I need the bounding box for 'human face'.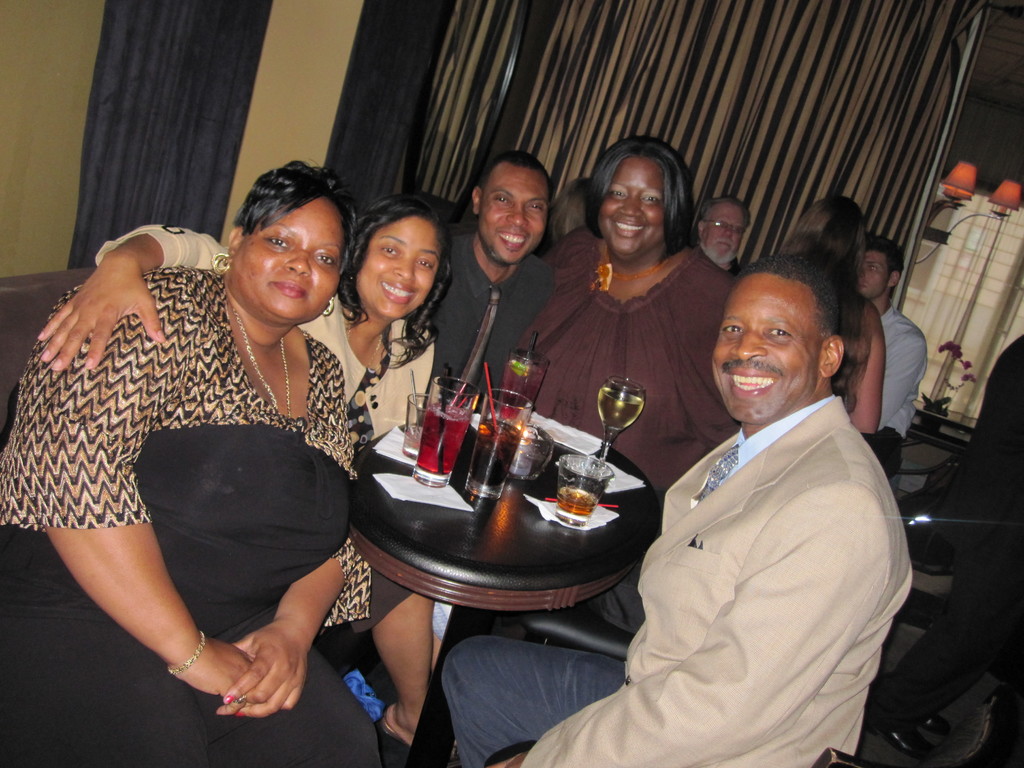
Here it is: rect(857, 252, 890, 300).
